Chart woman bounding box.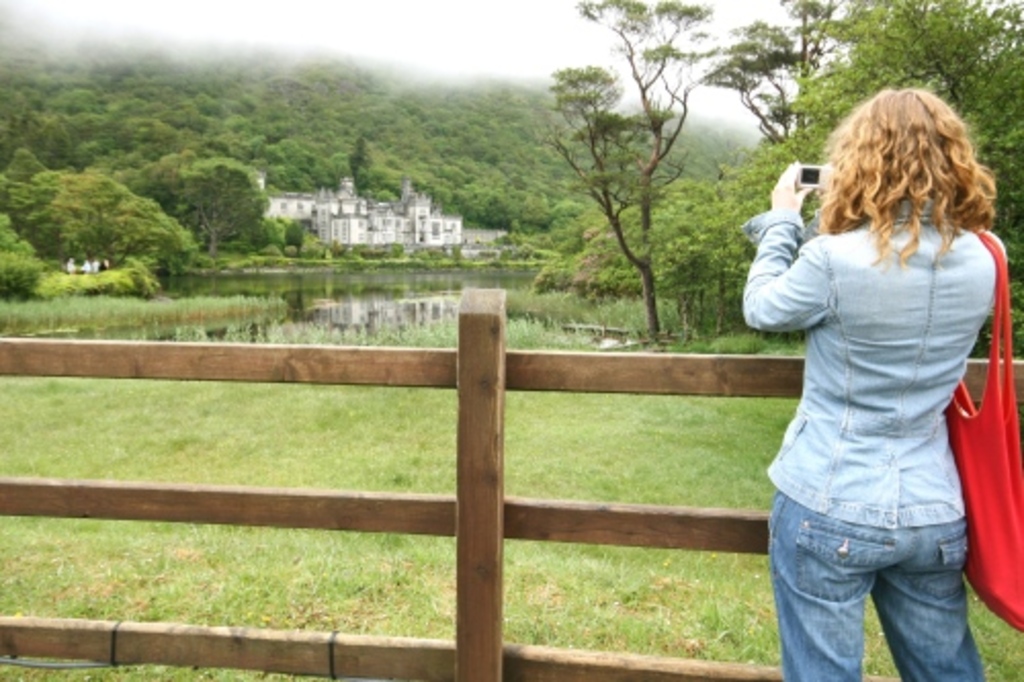
Charted: bbox=[735, 76, 1022, 680].
